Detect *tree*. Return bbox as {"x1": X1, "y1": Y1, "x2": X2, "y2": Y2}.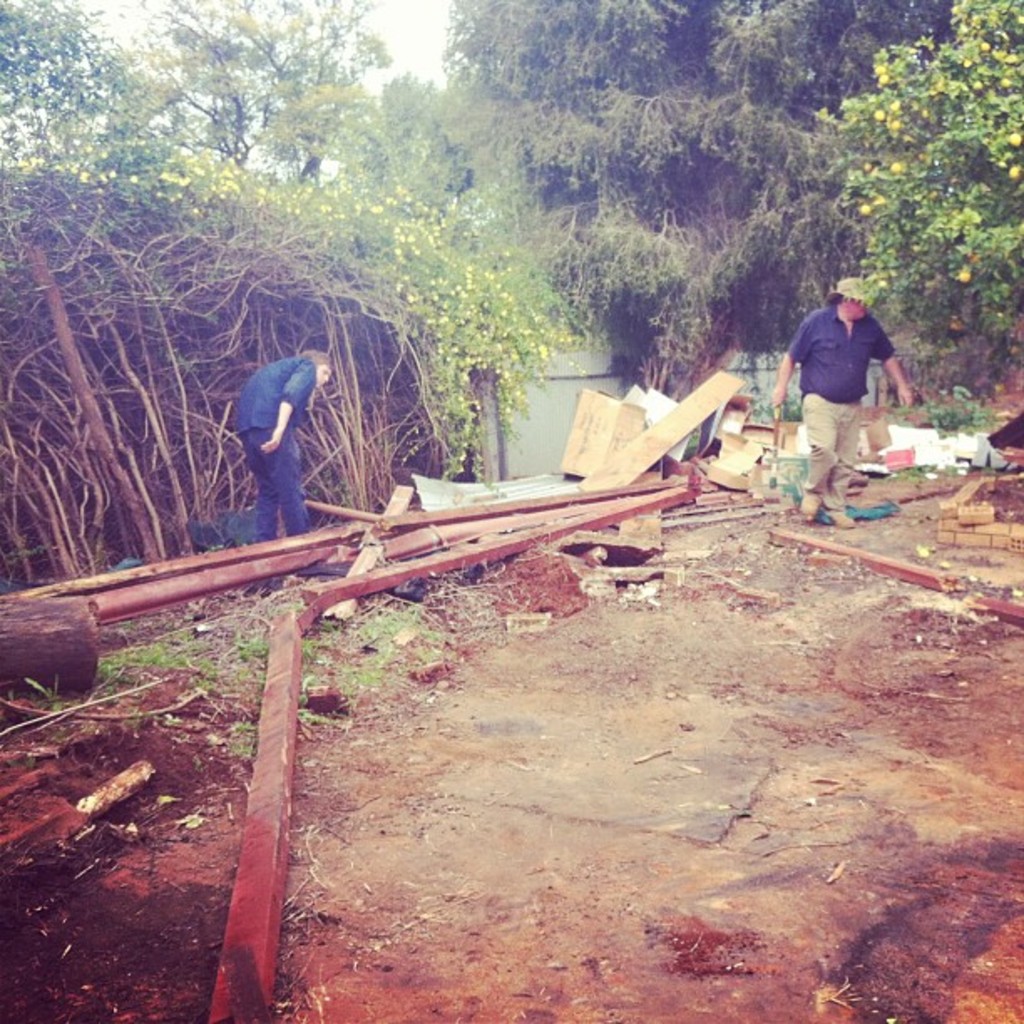
{"x1": 428, "y1": 0, "x2": 969, "y2": 400}.
